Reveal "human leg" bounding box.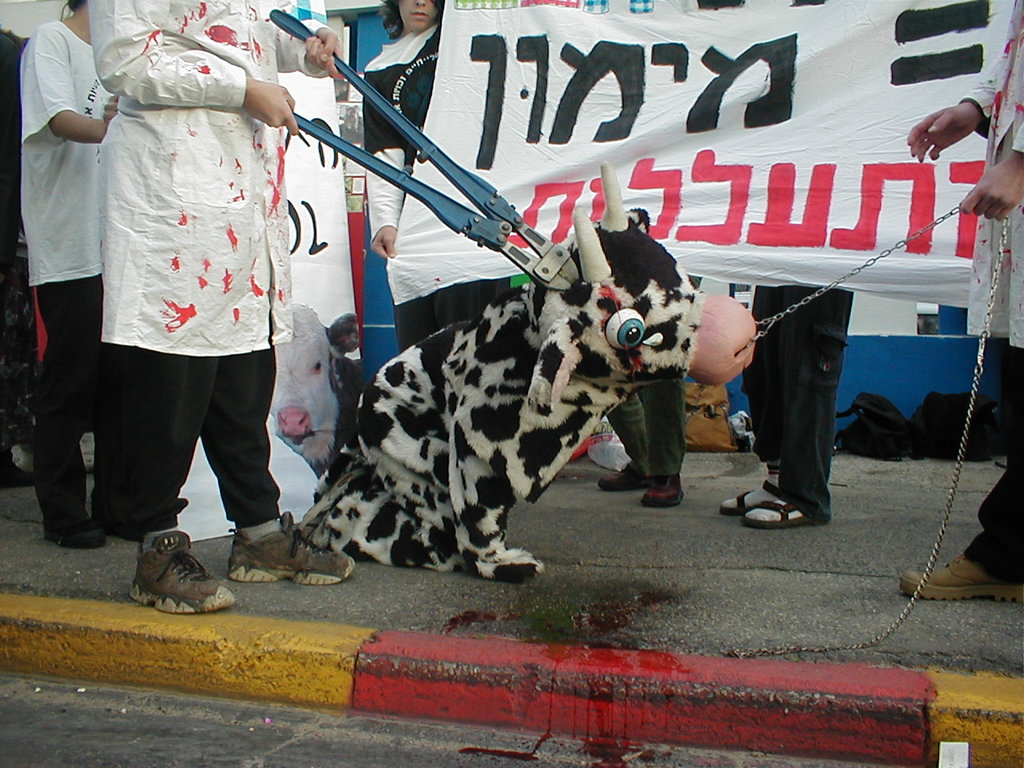
Revealed: box(898, 354, 1020, 602).
